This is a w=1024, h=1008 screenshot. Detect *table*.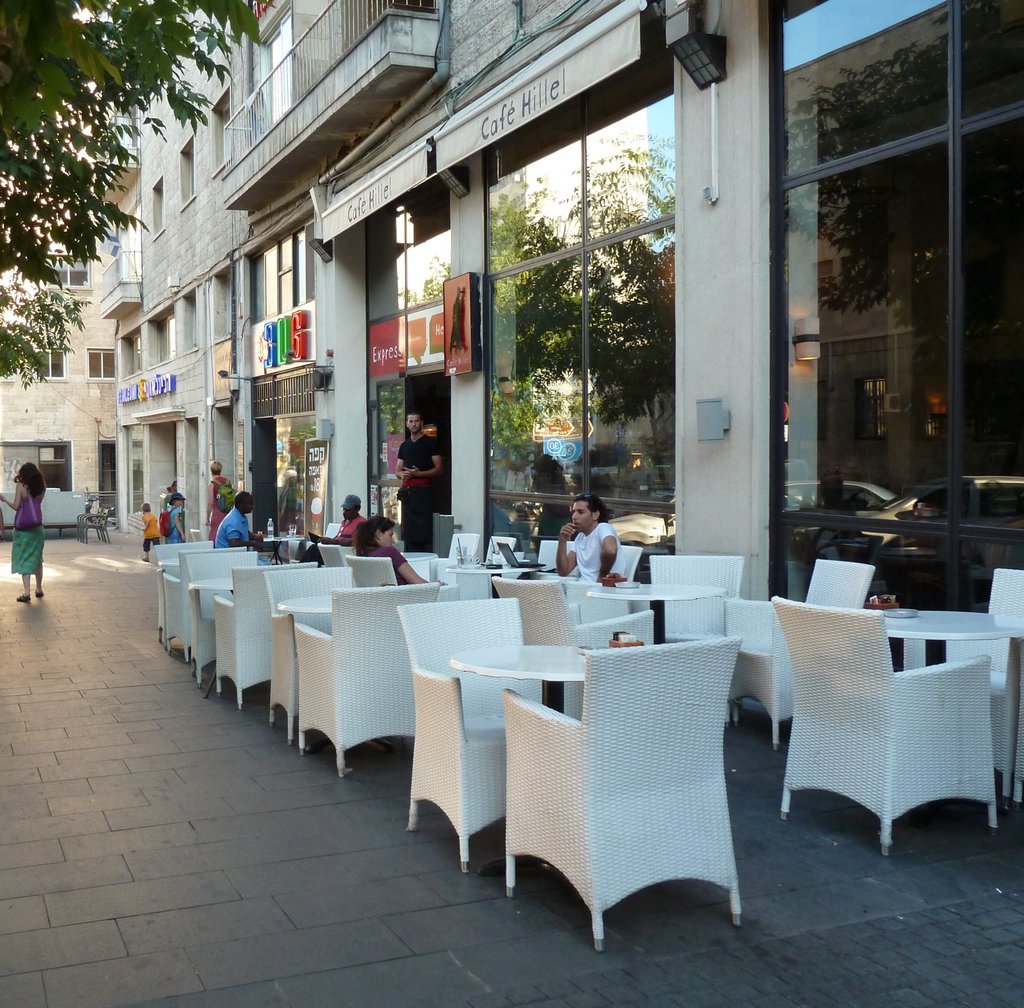
bbox=[280, 586, 339, 617].
